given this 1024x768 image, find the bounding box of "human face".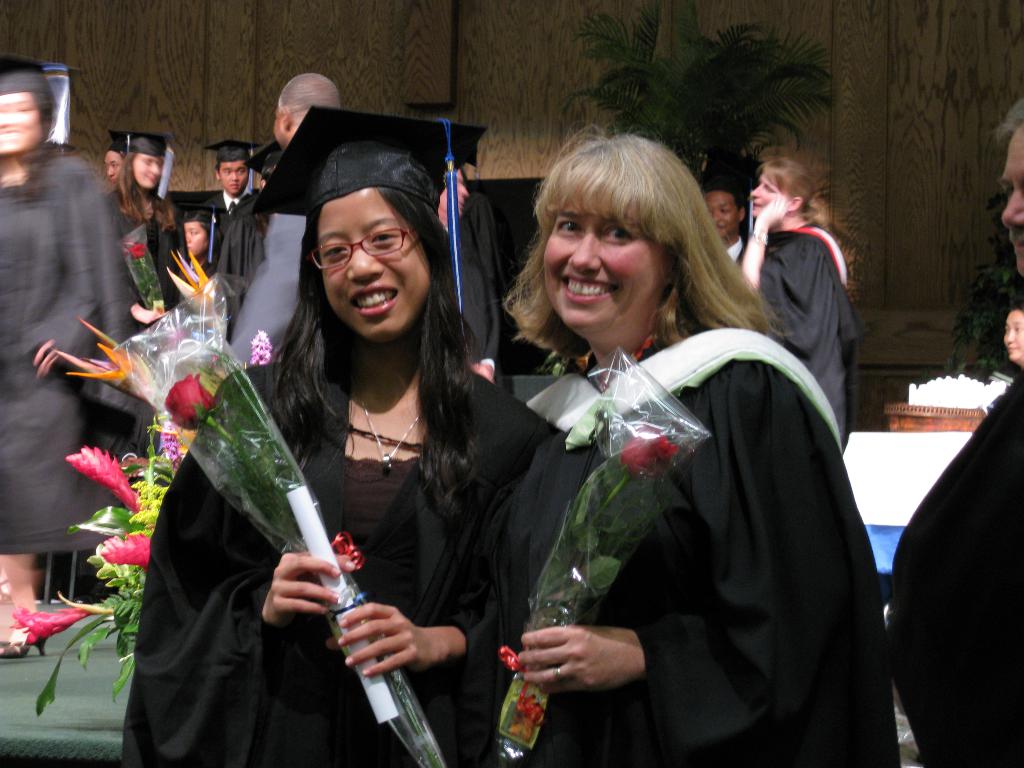
[left=1007, top=310, right=1023, bottom=358].
